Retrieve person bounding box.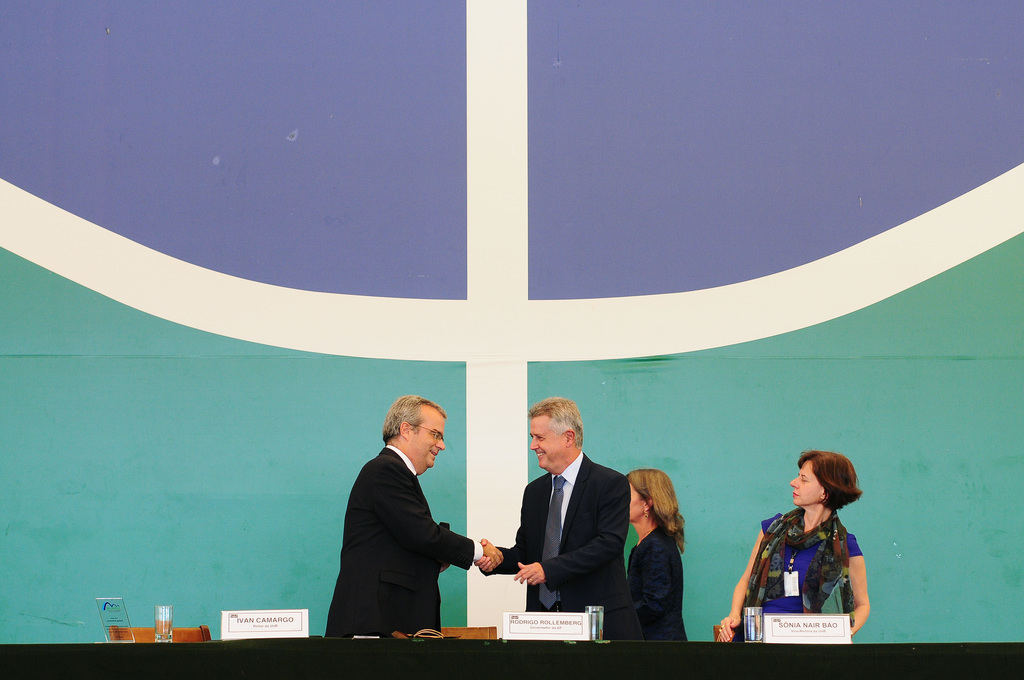
Bounding box: 717,446,873,642.
